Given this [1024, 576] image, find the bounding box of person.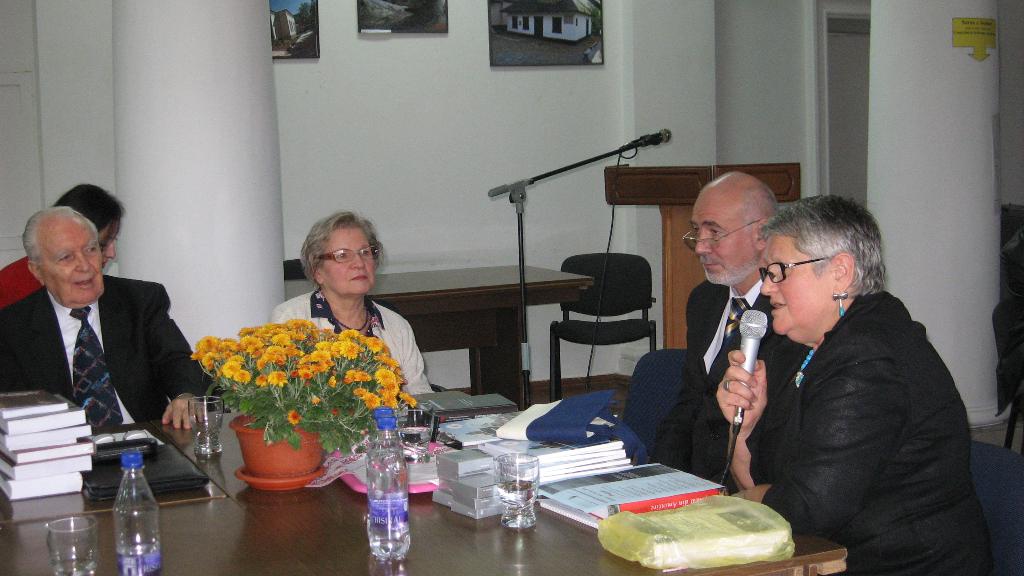
Rect(715, 192, 989, 575).
